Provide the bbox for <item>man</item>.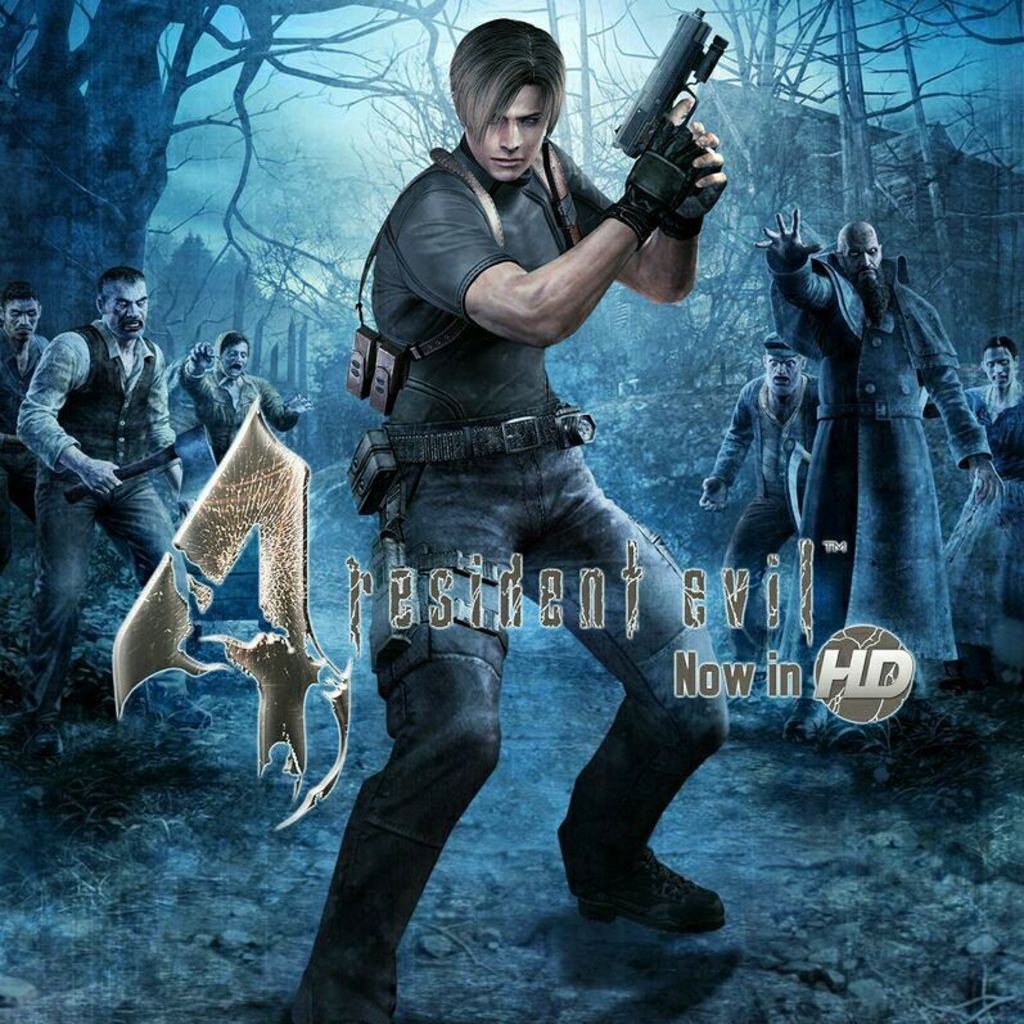
<box>302,0,736,961</box>.
